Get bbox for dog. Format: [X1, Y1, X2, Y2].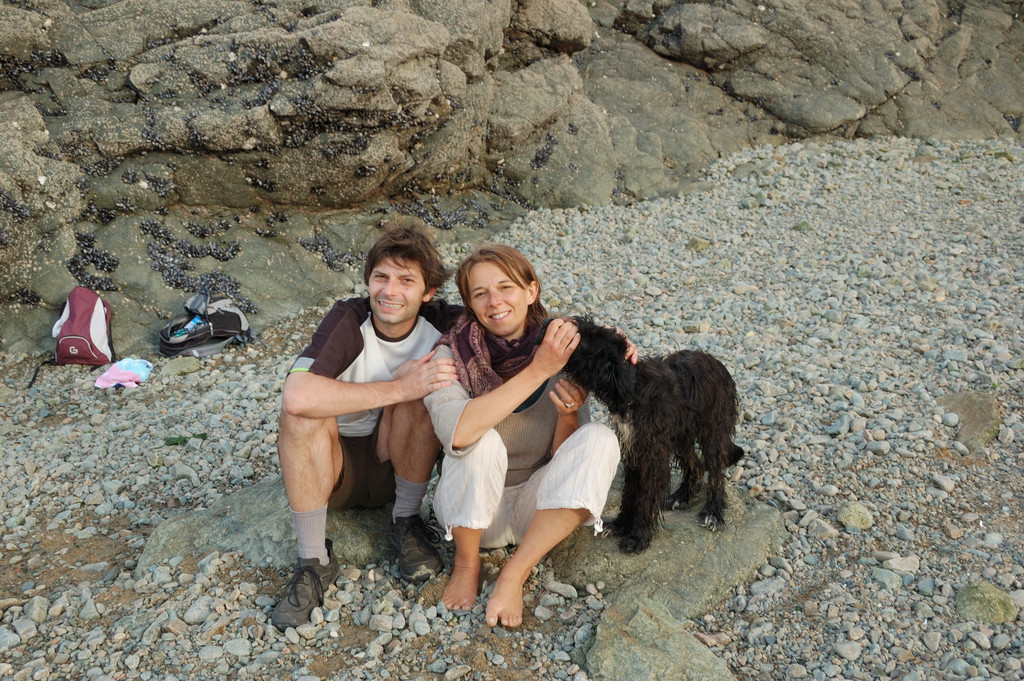
[525, 314, 750, 555].
